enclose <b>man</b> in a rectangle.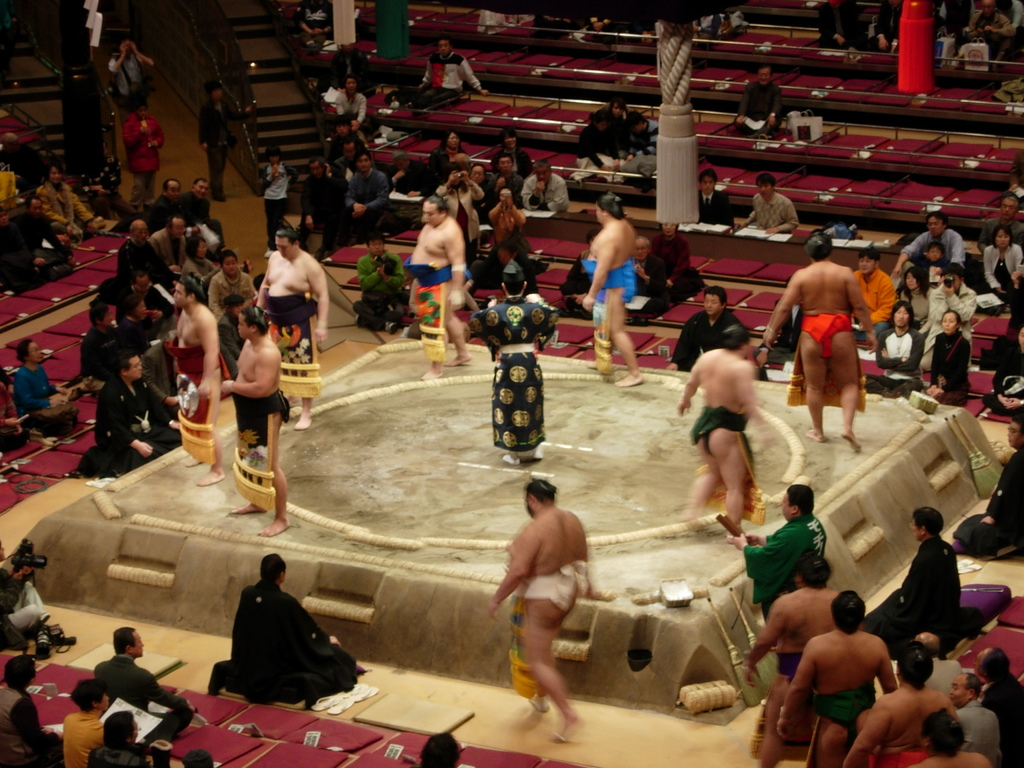
BBox(584, 14, 621, 39).
